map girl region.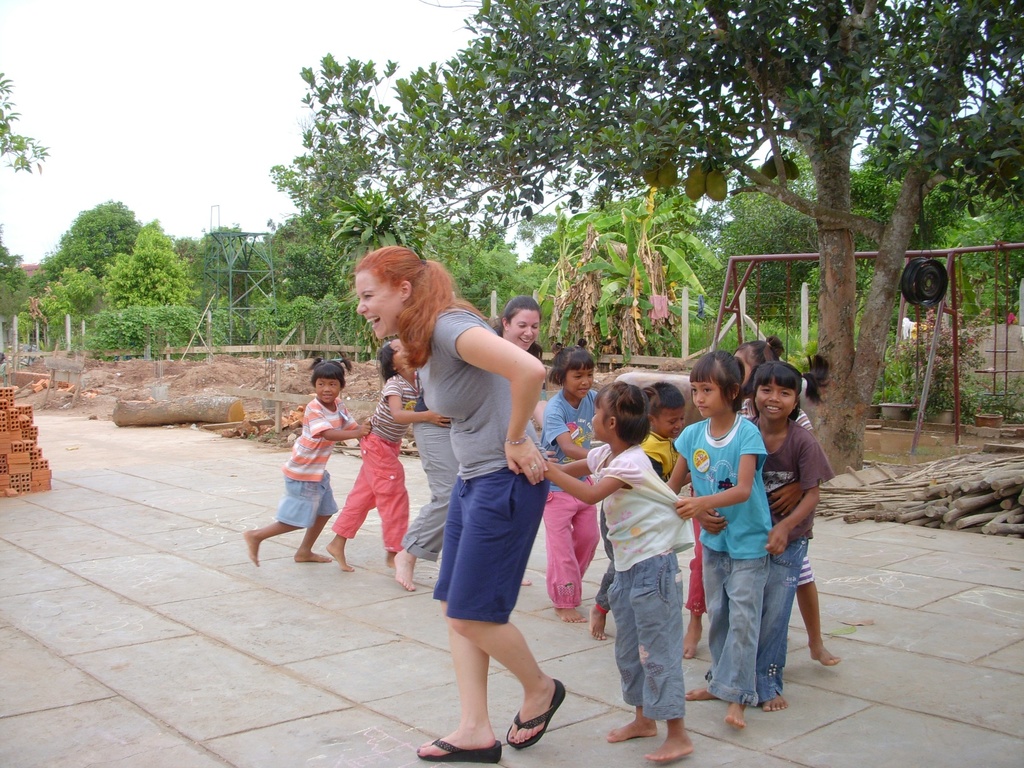
Mapped to [left=236, top=356, right=373, bottom=570].
